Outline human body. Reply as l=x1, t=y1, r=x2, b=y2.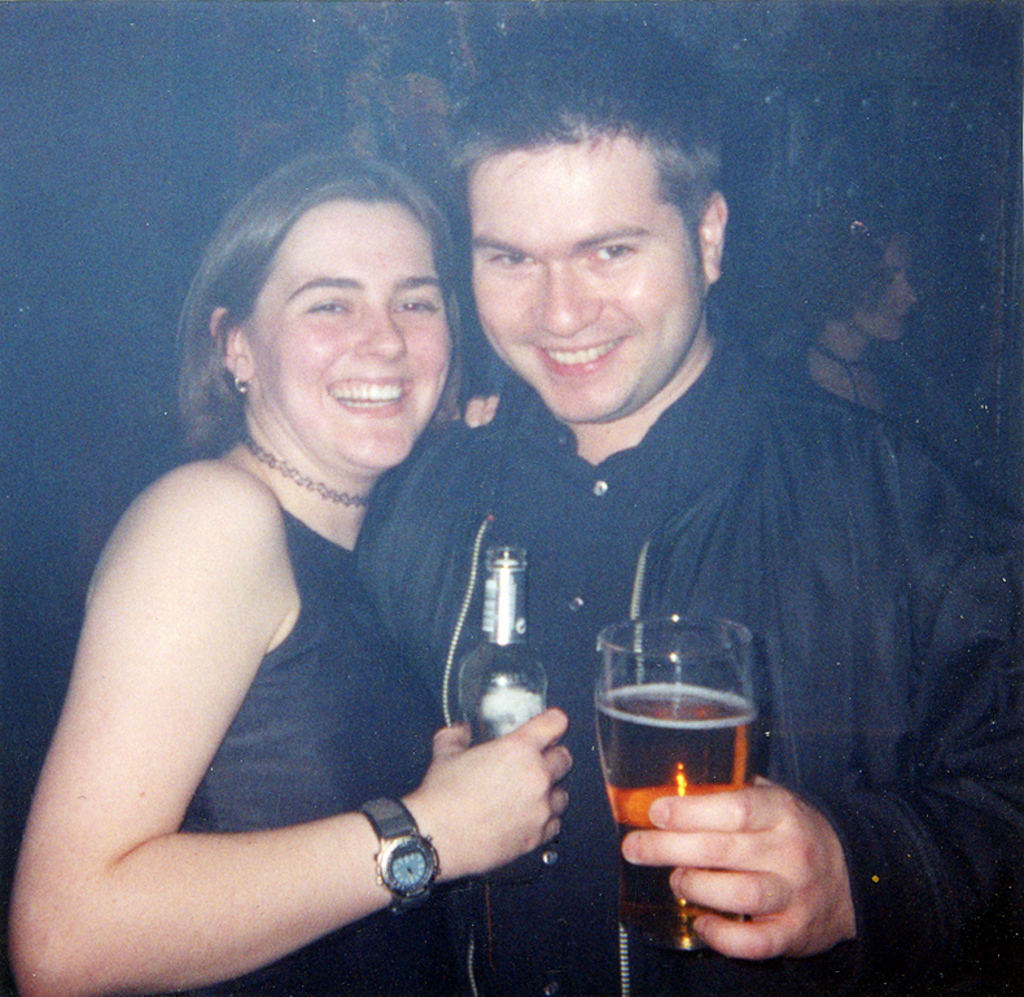
l=350, t=16, r=1023, b=996.
